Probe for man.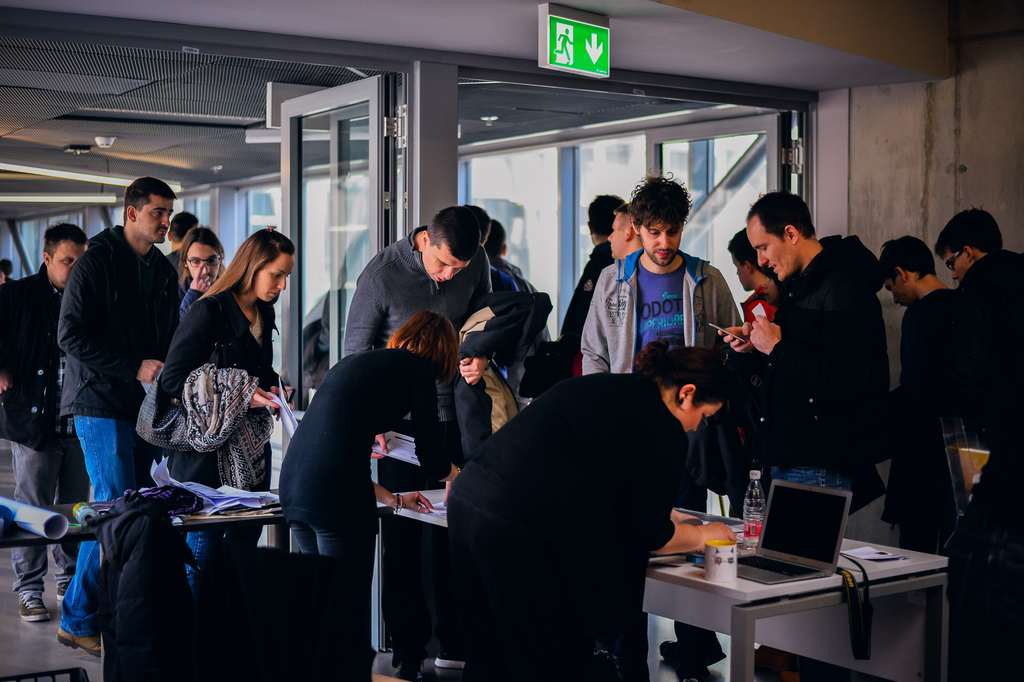
Probe result: <box>63,176,184,660</box>.
